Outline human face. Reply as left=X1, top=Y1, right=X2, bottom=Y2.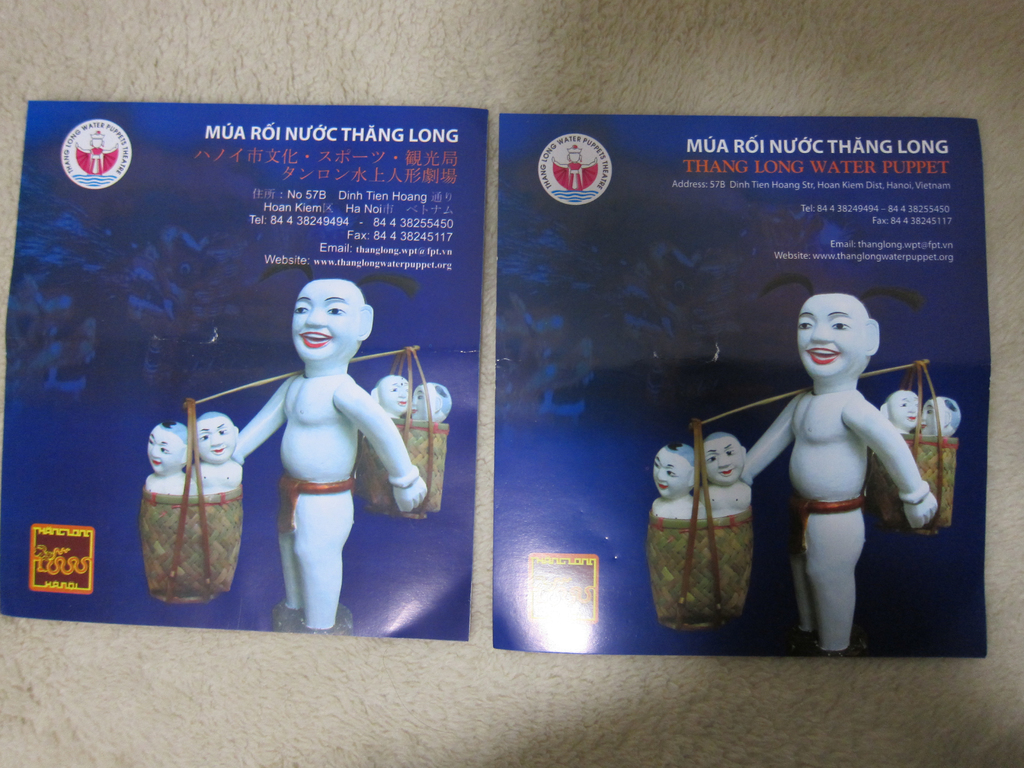
left=888, top=391, right=922, bottom=425.
